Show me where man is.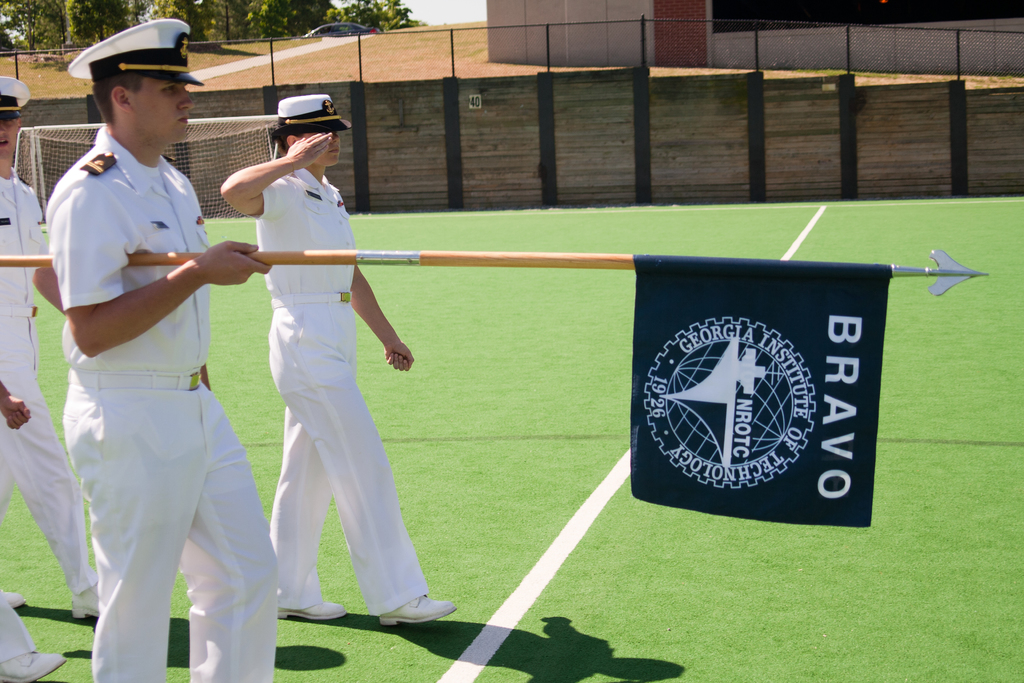
man is at {"left": 0, "top": 75, "right": 107, "bottom": 620}.
